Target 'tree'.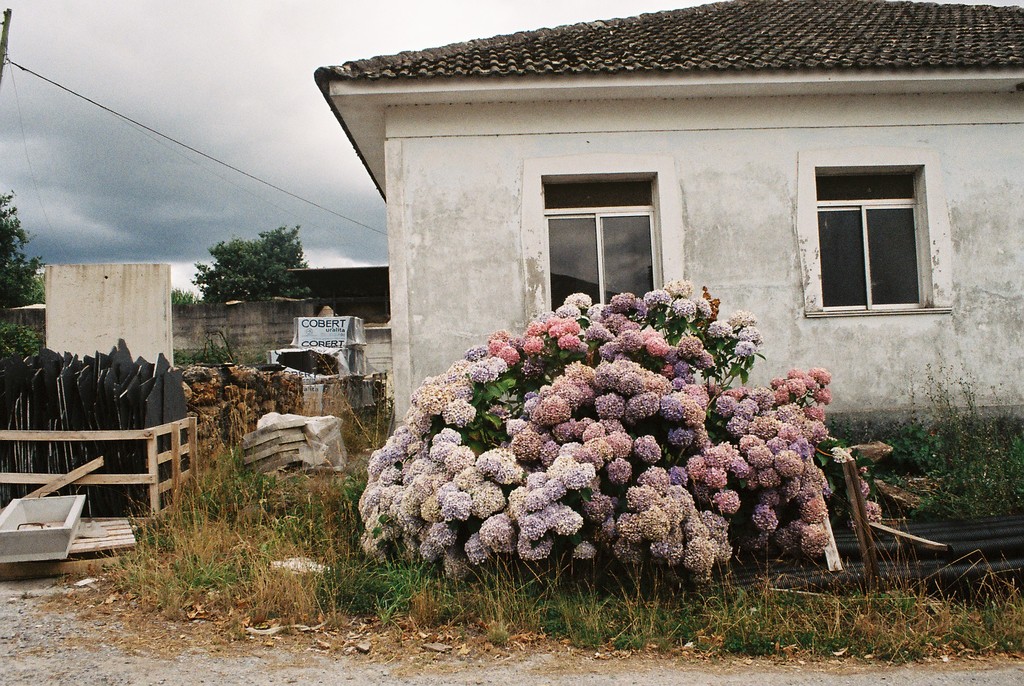
Target region: (left=0, top=187, right=51, bottom=320).
